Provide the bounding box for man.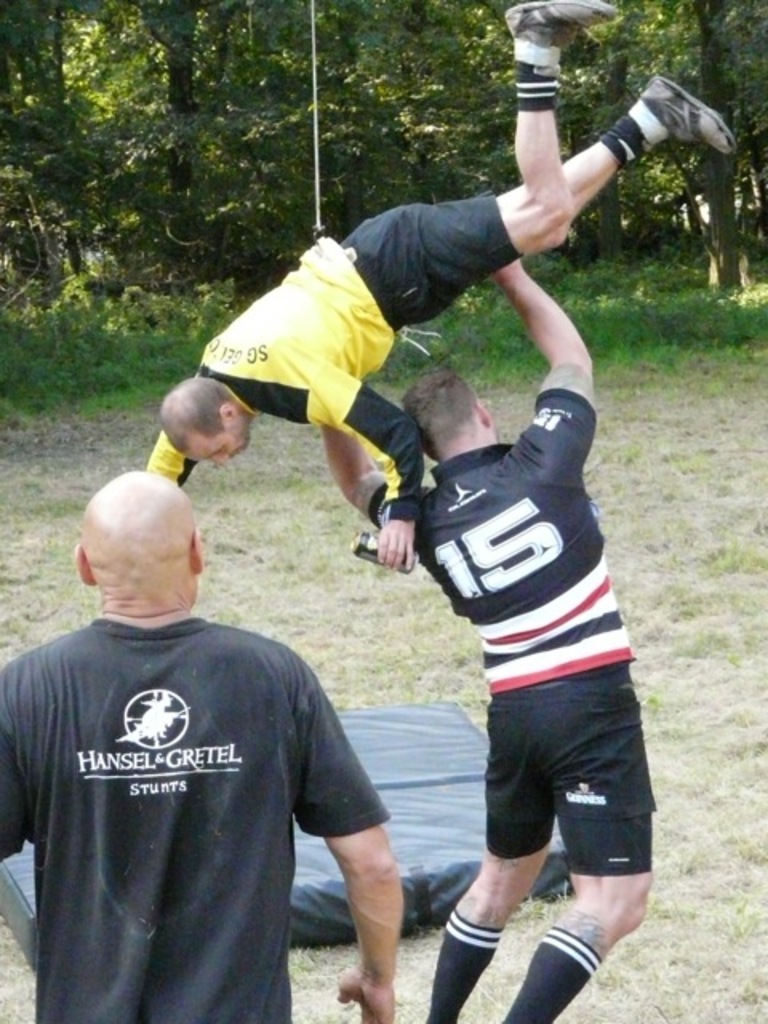
141/0/742/573.
